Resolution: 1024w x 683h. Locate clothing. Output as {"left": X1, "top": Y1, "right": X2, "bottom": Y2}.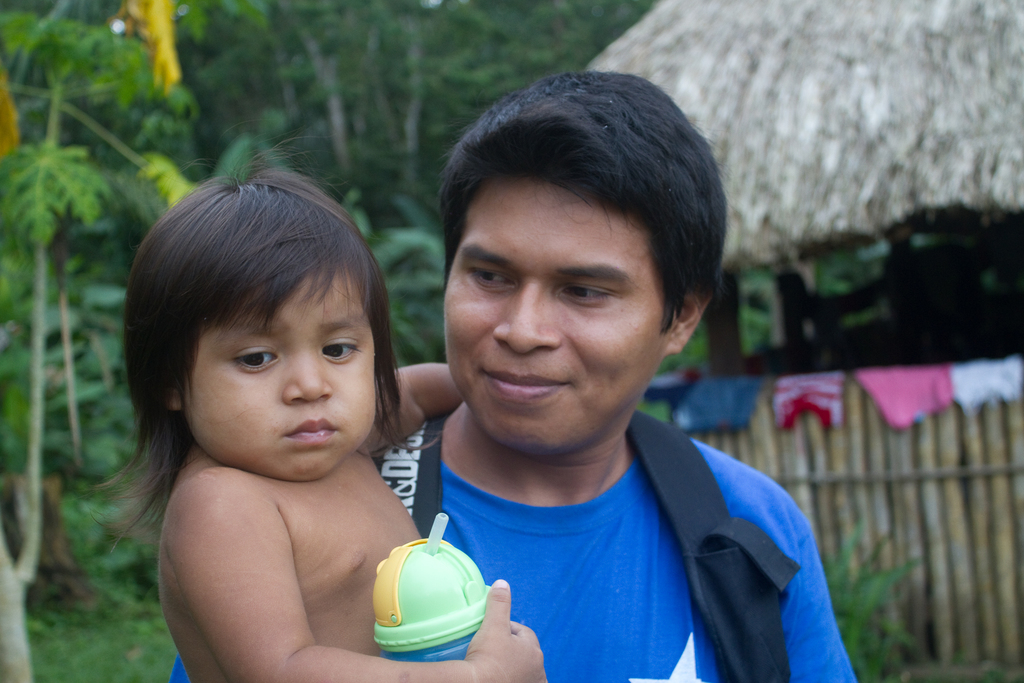
{"left": 663, "top": 377, "right": 765, "bottom": 436}.
